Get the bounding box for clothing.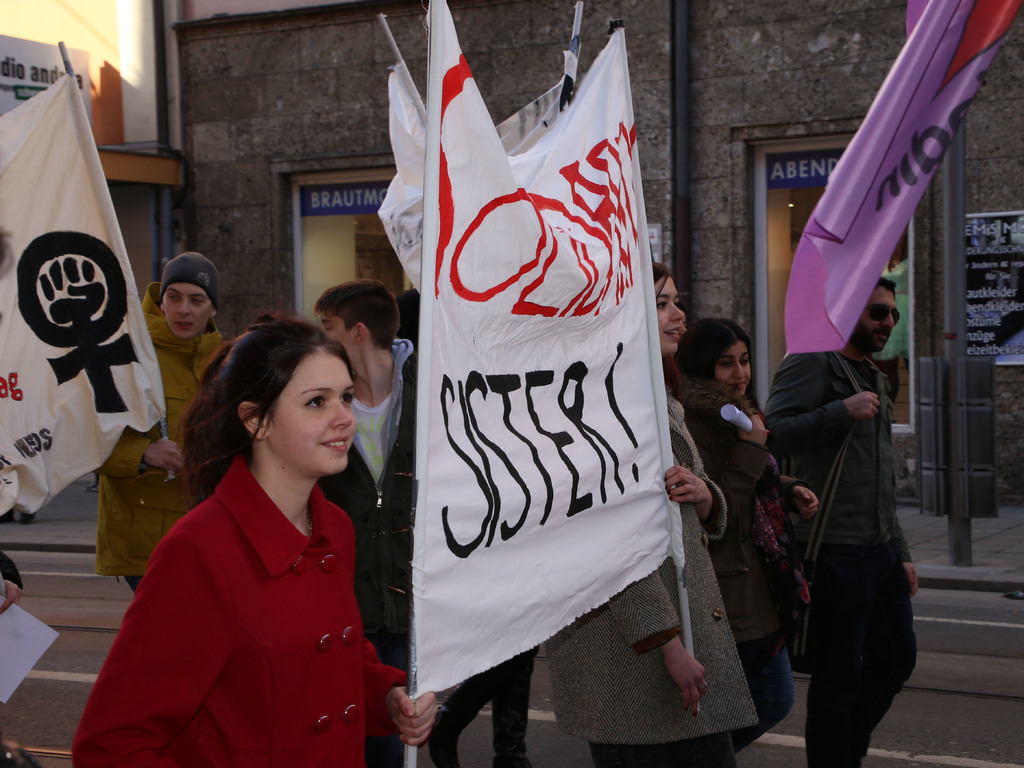
detection(95, 282, 228, 593).
